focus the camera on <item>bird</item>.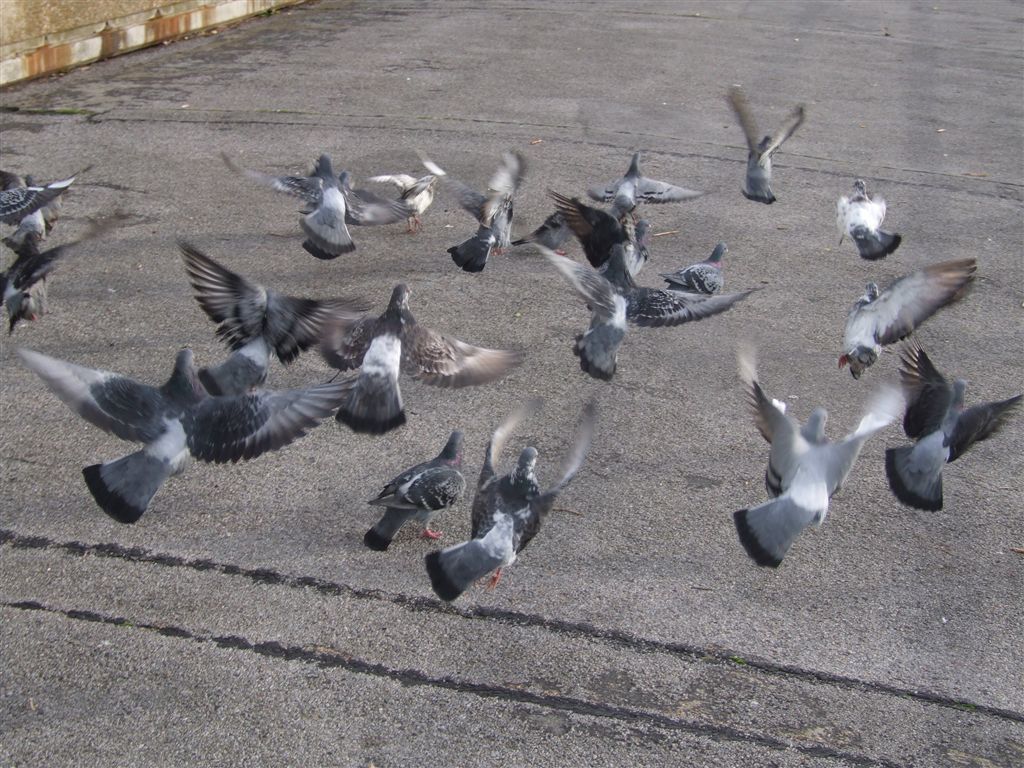
Focus region: <bbox>418, 393, 601, 610</bbox>.
